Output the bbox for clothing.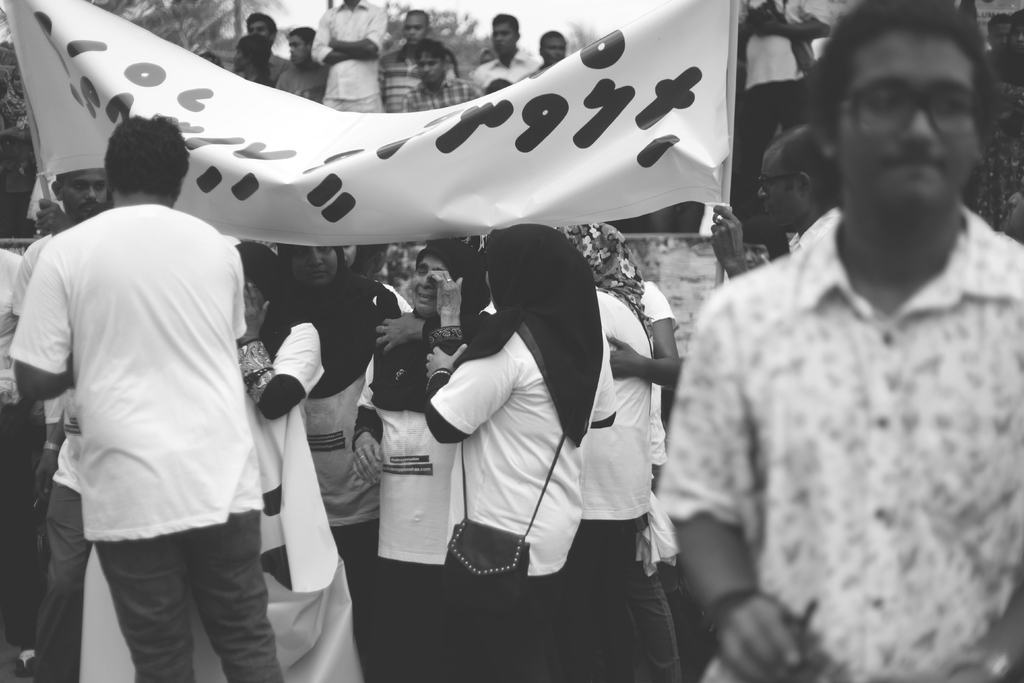
<bbox>240, 49, 291, 92</bbox>.
